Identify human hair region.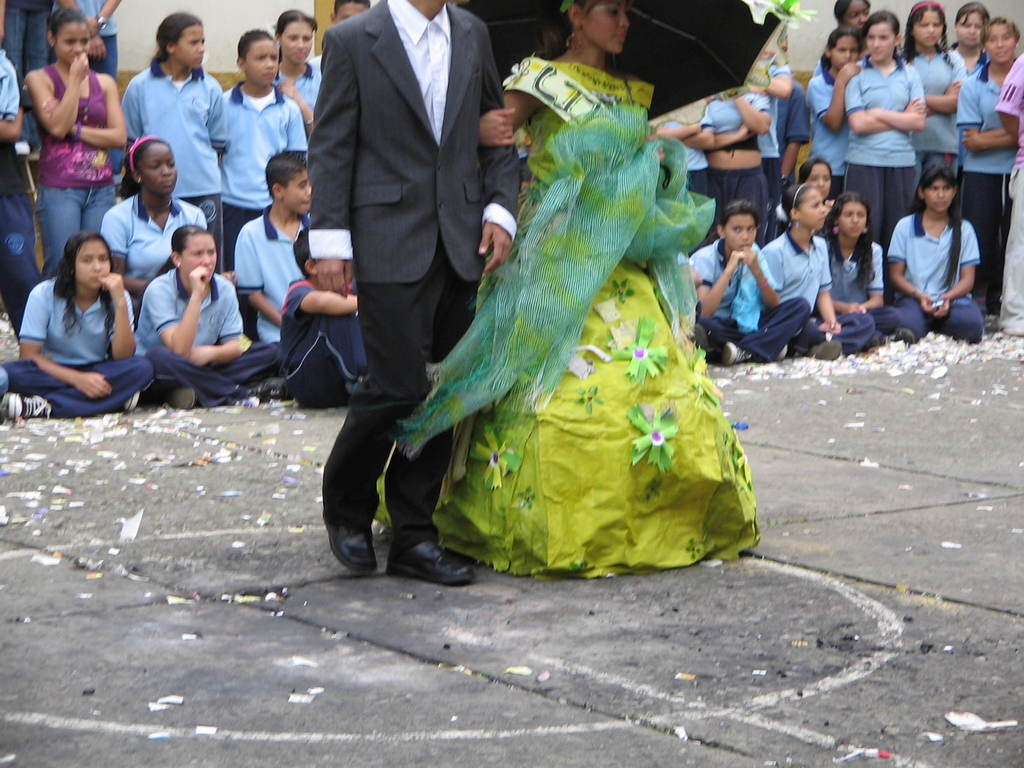
Region: x1=779, y1=184, x2=813, y2=236.
